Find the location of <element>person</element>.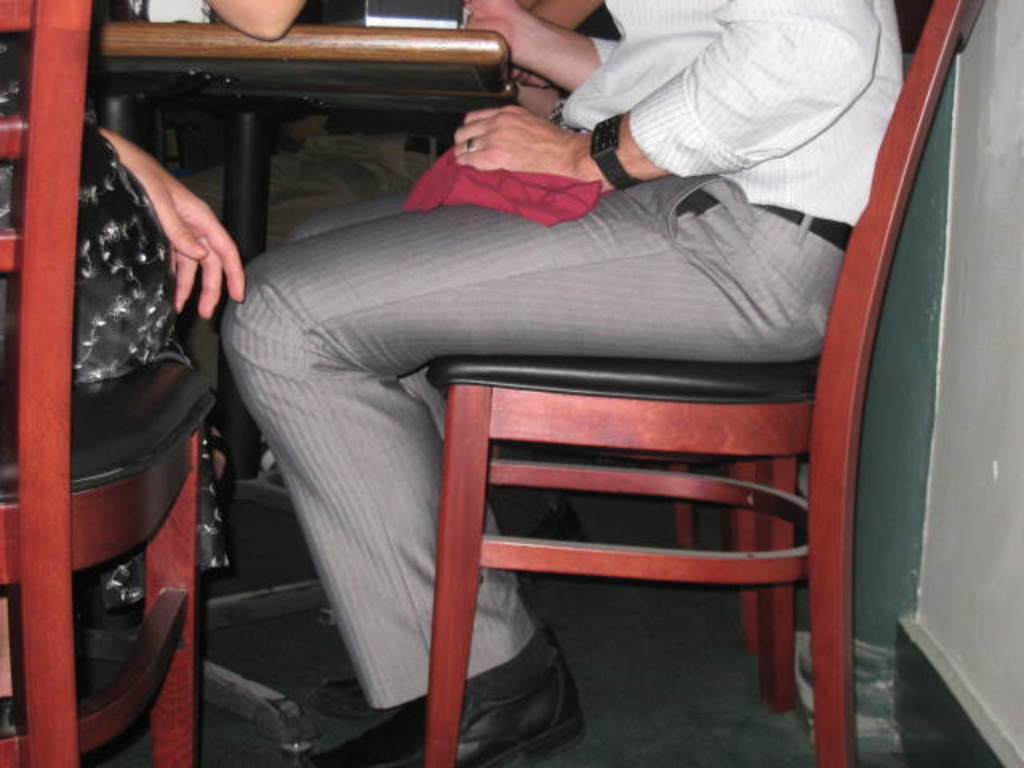
Location: crop(0, 61, 250, 659).
